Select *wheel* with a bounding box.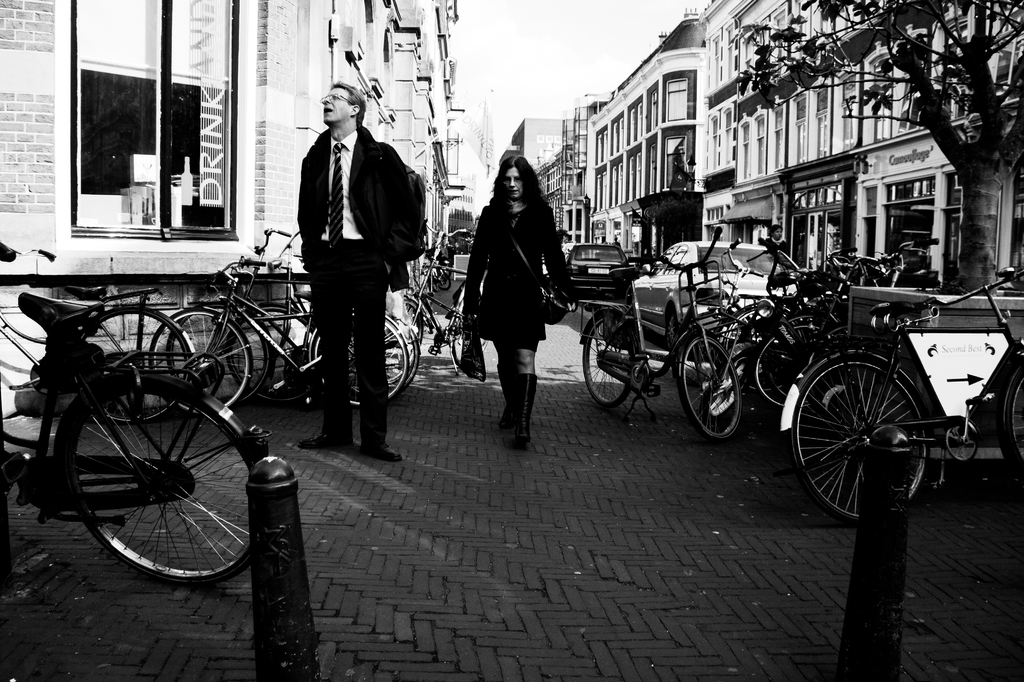
bbox(312, 305, 424, 398).
